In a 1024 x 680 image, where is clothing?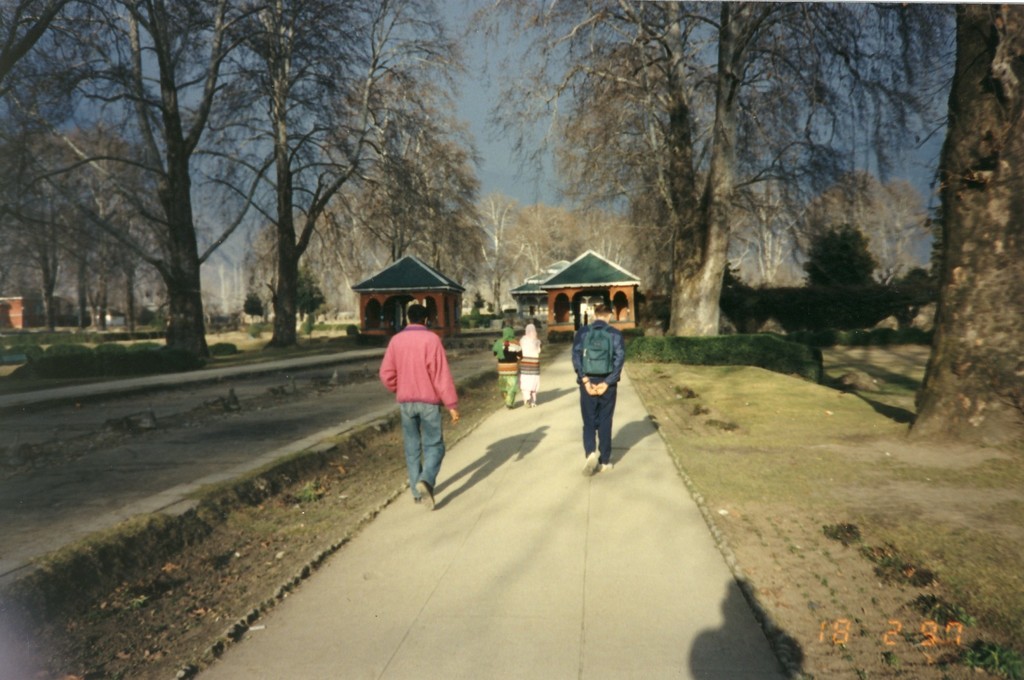
x1=519 y1=324 x2=539 y2=392.
